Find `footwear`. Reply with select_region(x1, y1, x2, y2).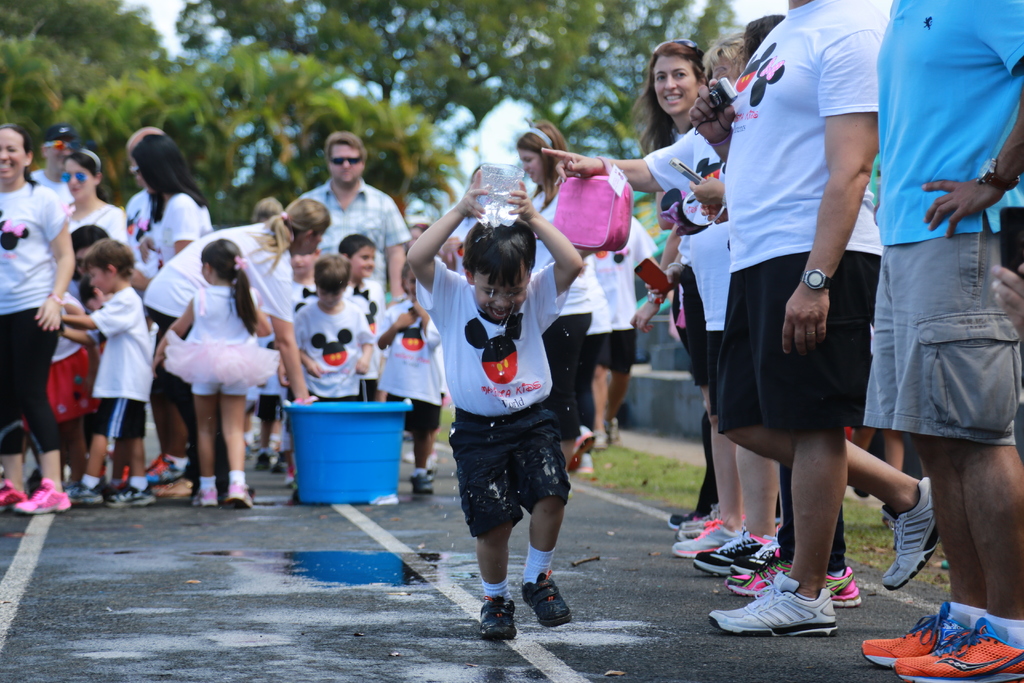
select_region(822, 565, 863, 609).
